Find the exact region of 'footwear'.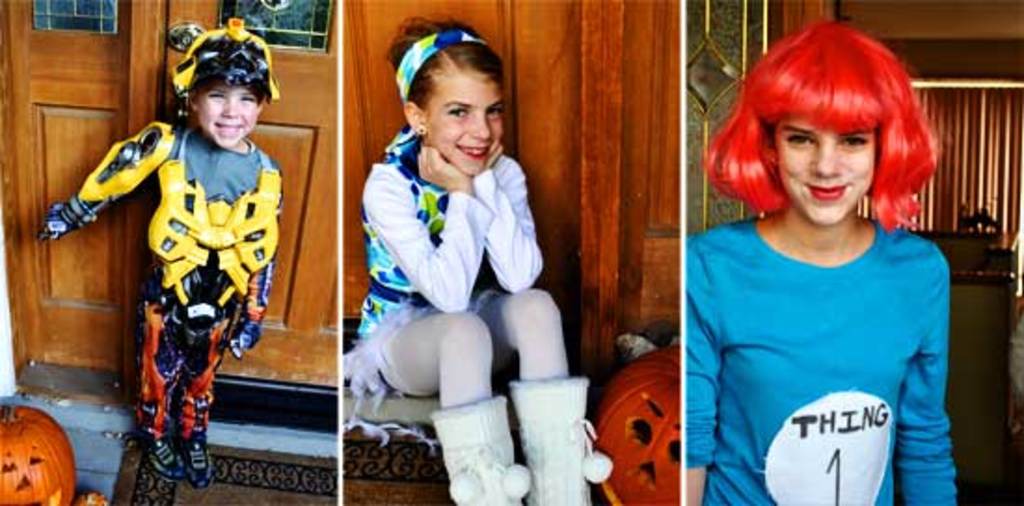
Exact region: (181,432,216,489).
